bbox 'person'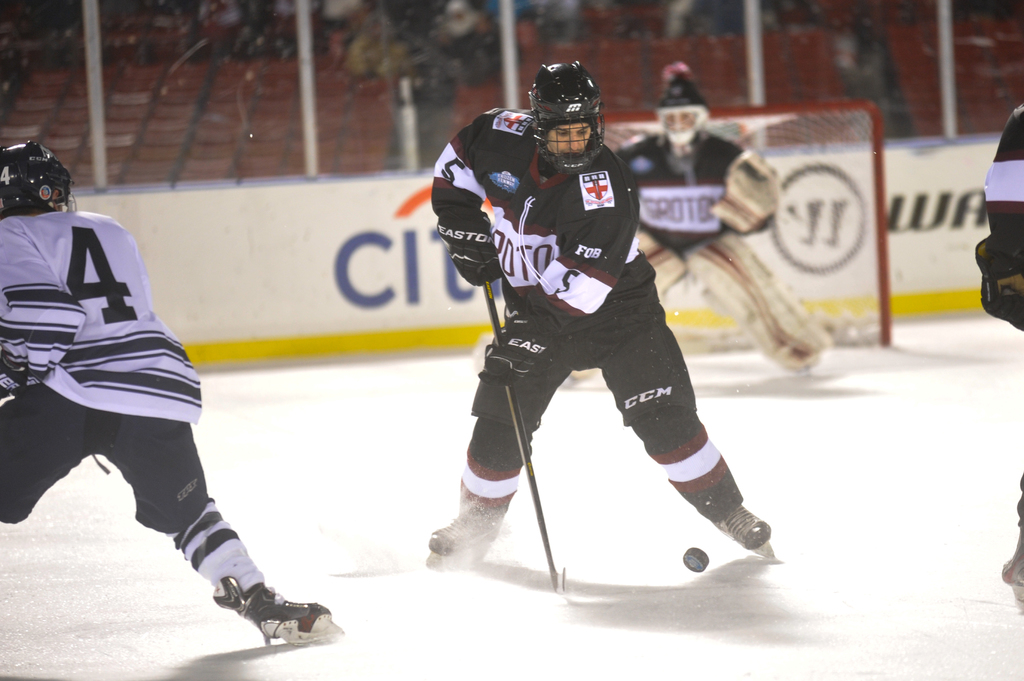
(left=973, top=100, right=1023, bottom=612)
